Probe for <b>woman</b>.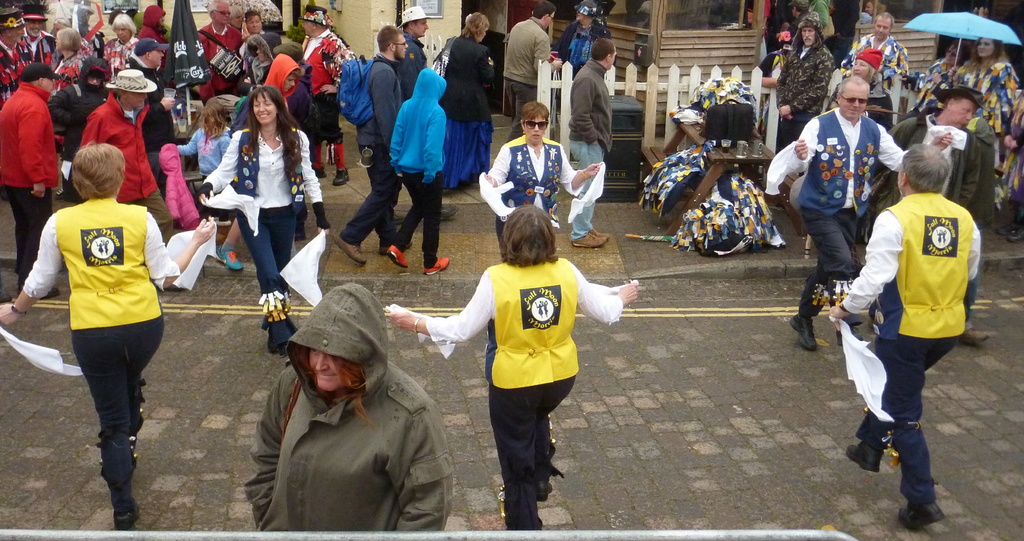
Probe result: 101,13,140,68.
